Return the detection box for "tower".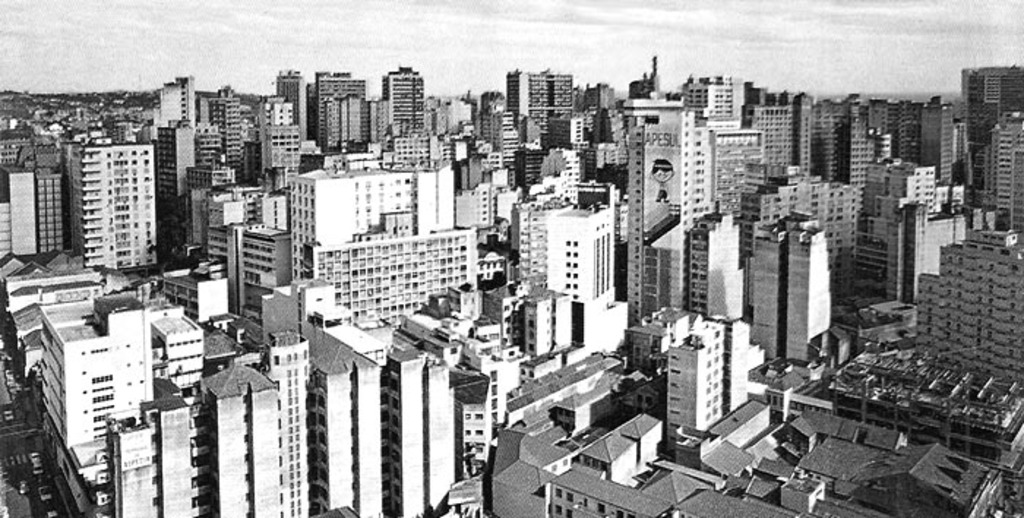
bbox=(847, 101, 882, 186).
